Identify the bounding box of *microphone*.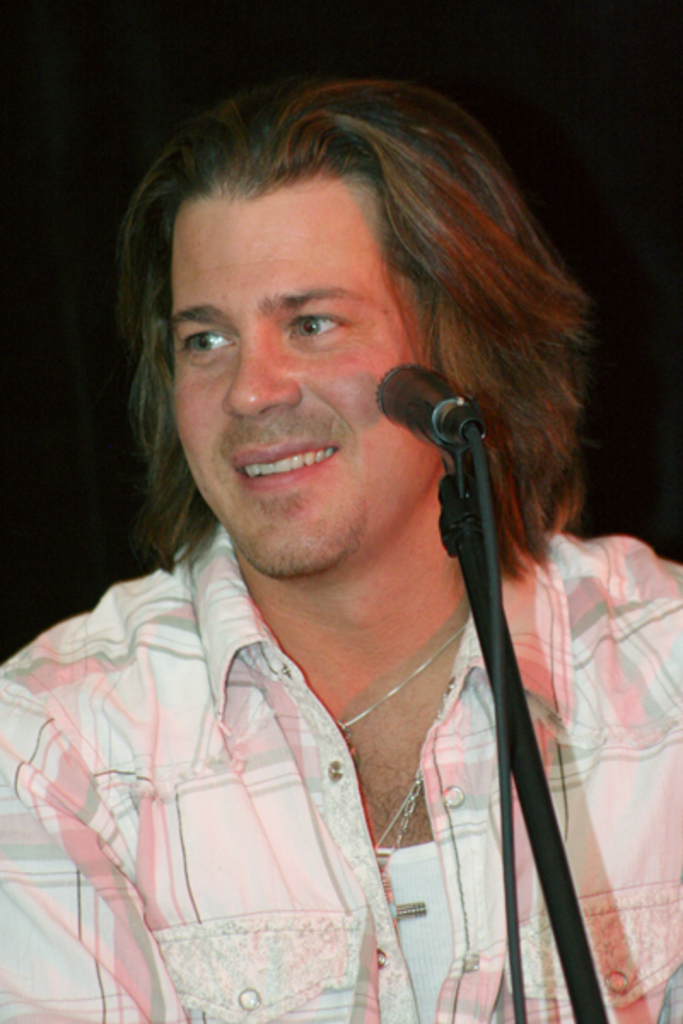
{"left": 362, "top": 358, "right": 490, "bottom": 474}.
